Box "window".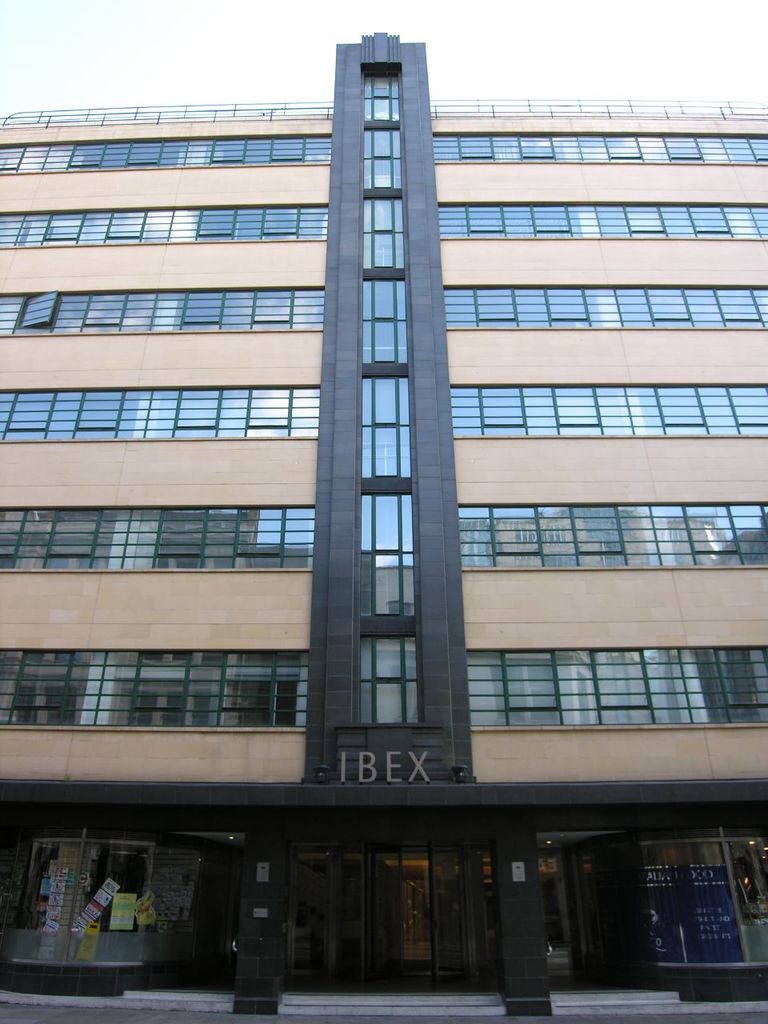
BBox(0, 205, 327, 242).
